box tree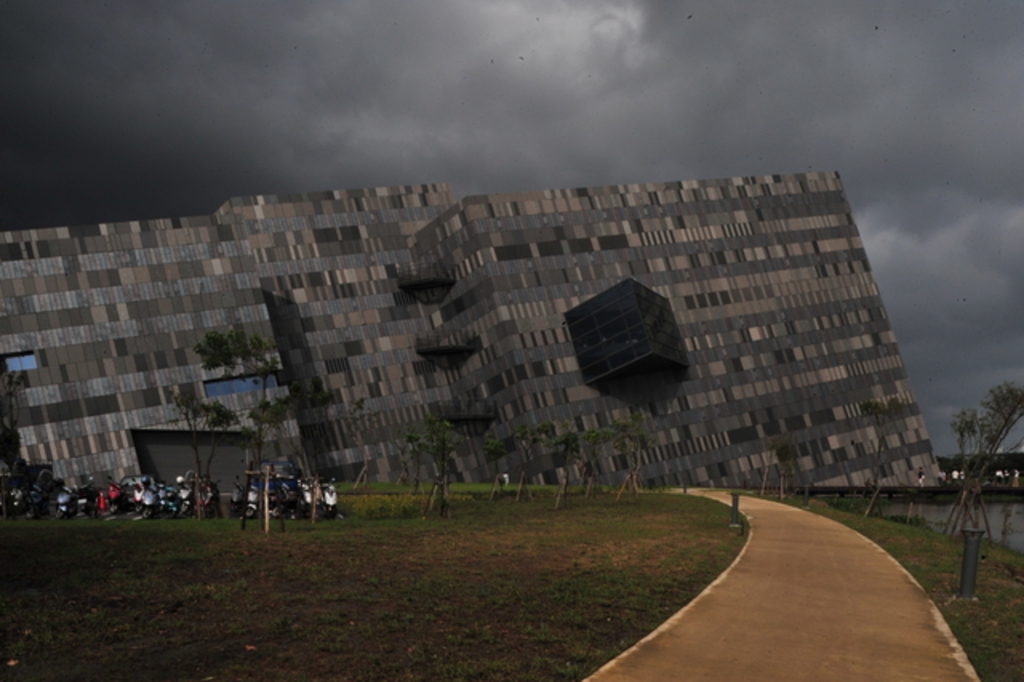
Rect(613, 415, 654, 506)
